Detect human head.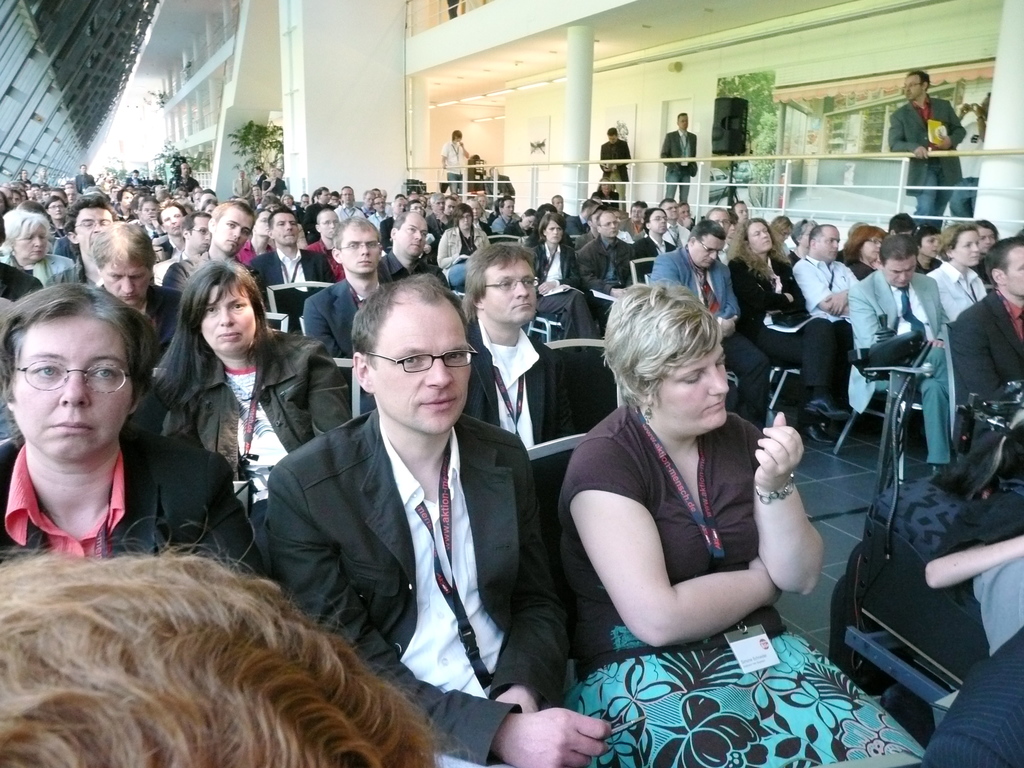
Detected at region(366, 187, 376, 205).
